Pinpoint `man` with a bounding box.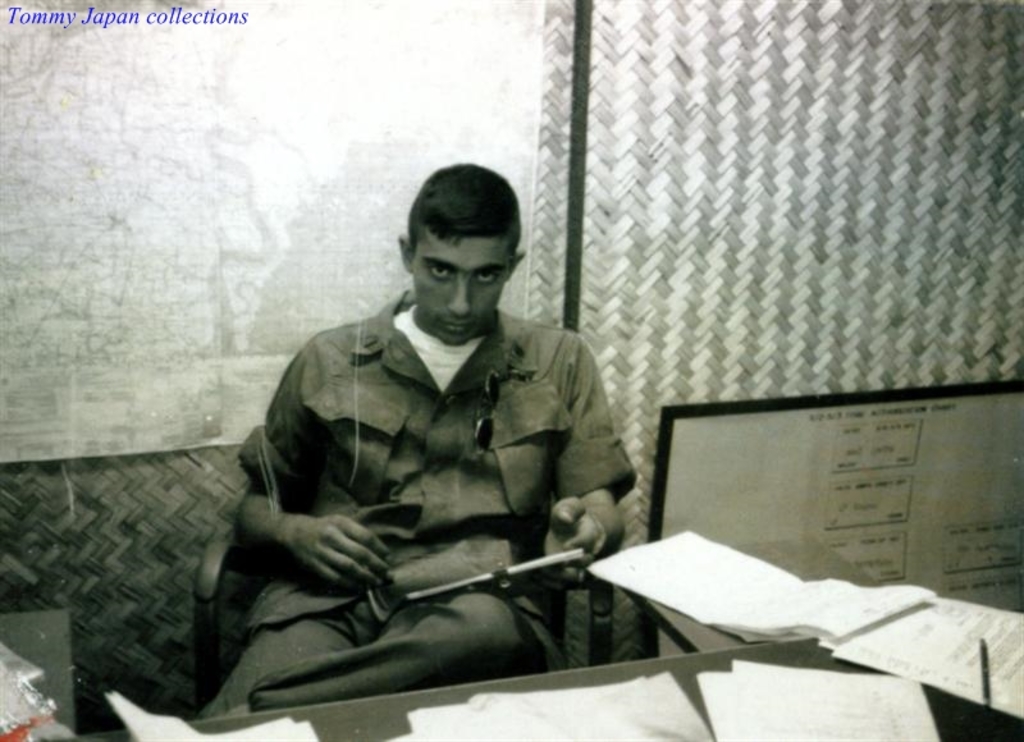
bbox(204, 160, 635, 711).
